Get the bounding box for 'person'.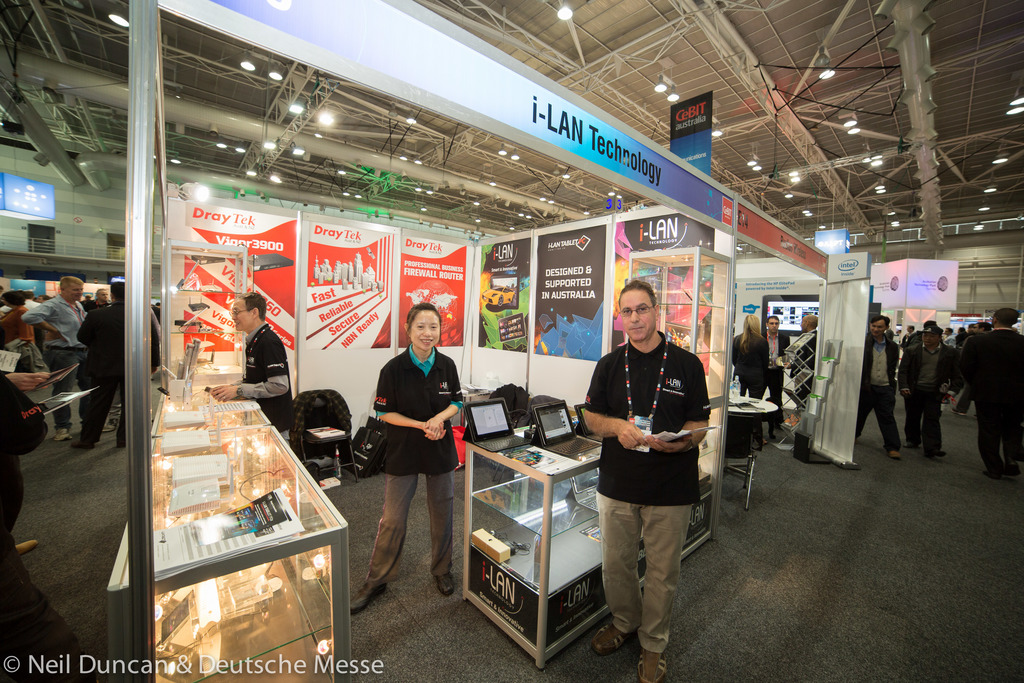
{"left": 955, "top": 324, "right": 964, "bottom": 347}.
